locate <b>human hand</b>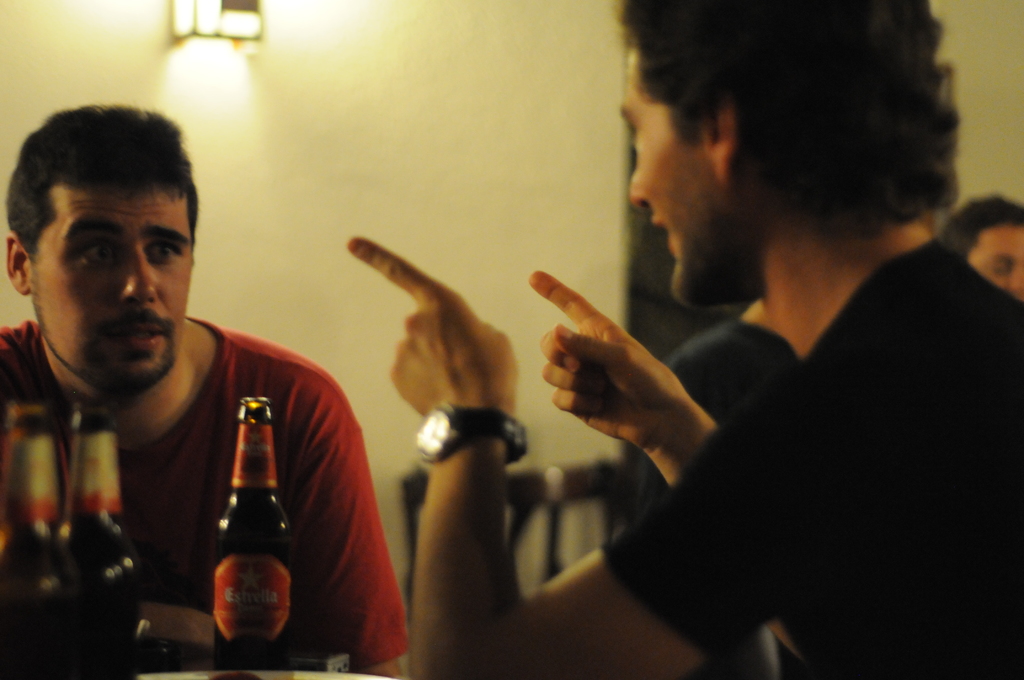
select_region(348, 235, 518, 419)
